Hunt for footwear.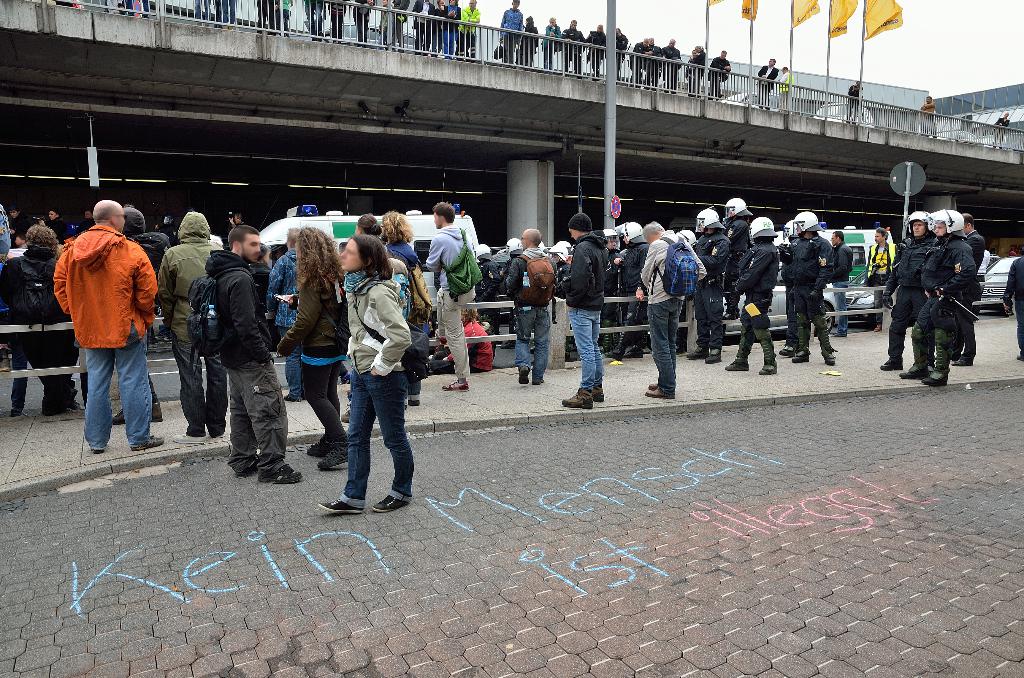
Hunted down at l=444, t=381, r=471, b=391.
